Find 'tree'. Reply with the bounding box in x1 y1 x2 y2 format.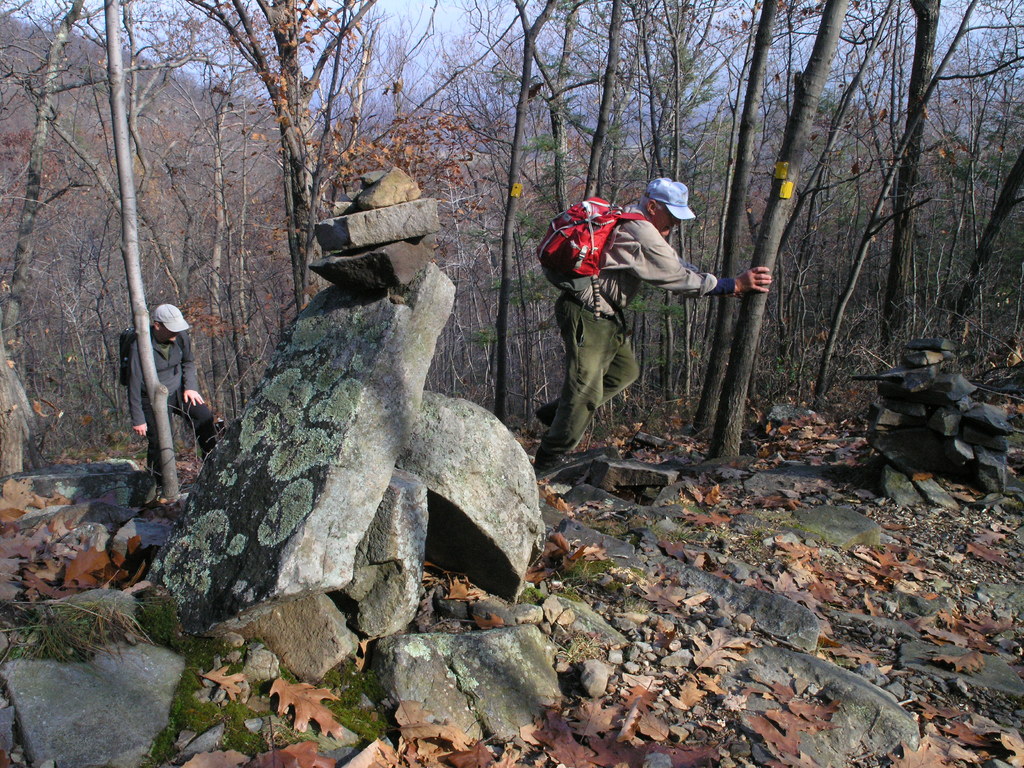
616 0 730 396.
